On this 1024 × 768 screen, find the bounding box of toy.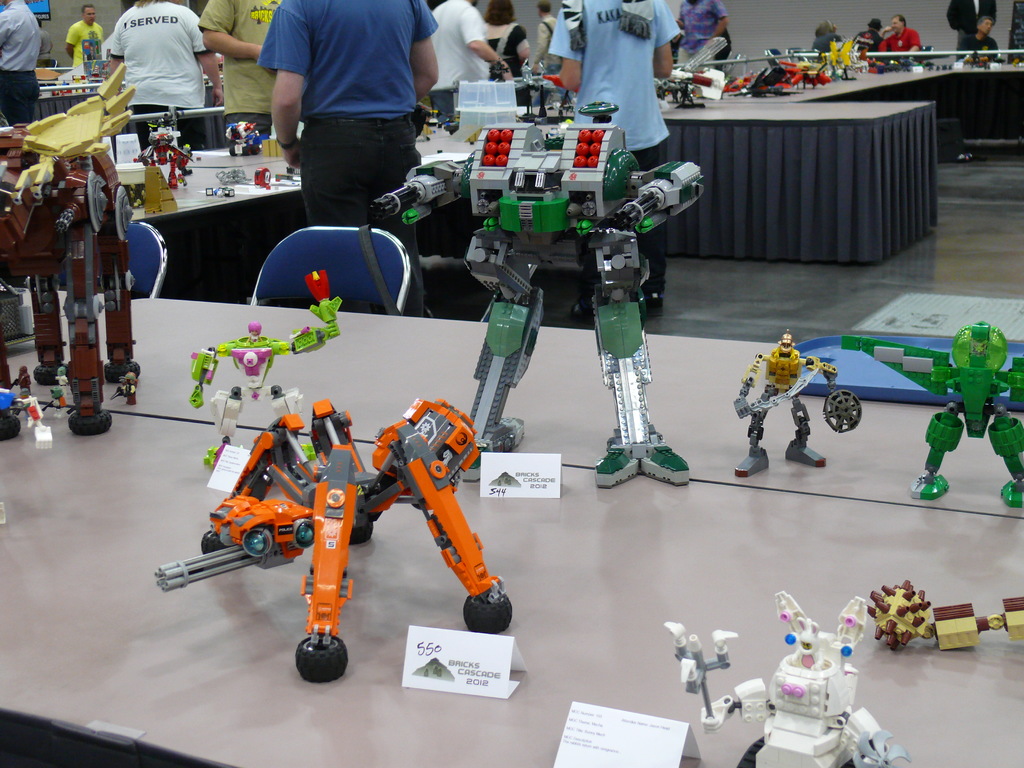
Bounding box: 174, 143, 193, 177.
